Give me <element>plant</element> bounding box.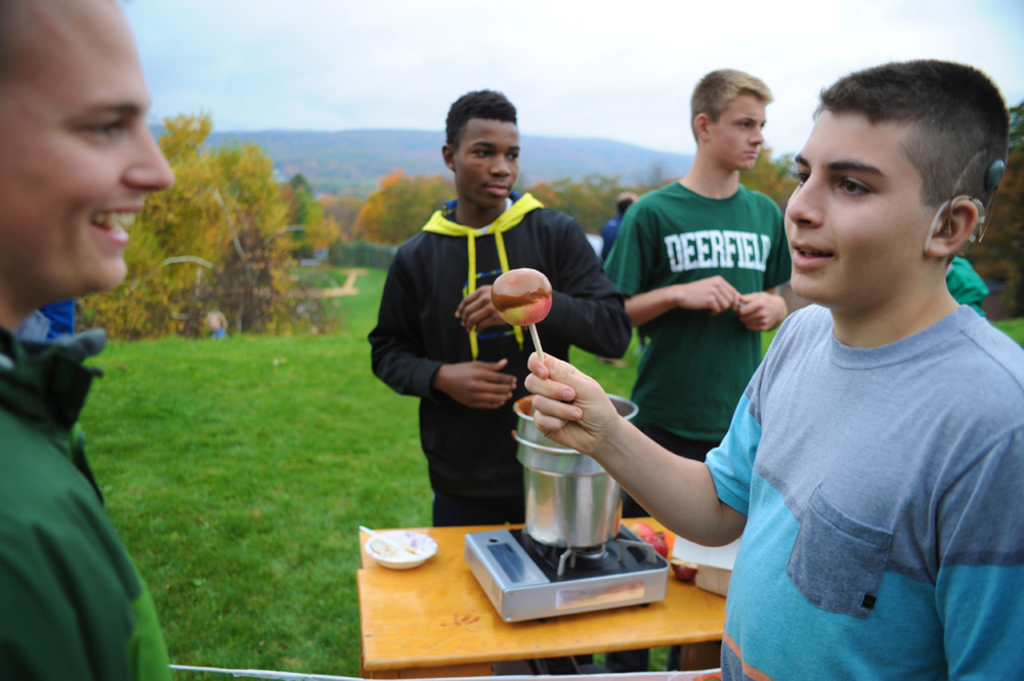
{"x1": 978, "y1": 308, "x2": 1023, "y2": 352}.
